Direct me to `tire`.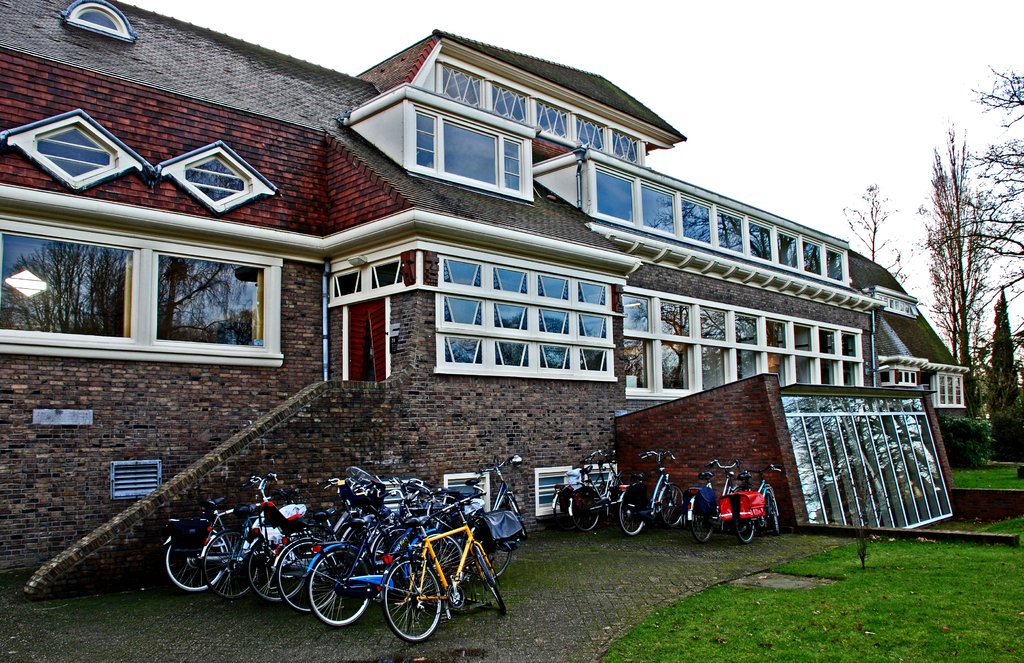
Direction: Rect(654, 478, 690, 528).
